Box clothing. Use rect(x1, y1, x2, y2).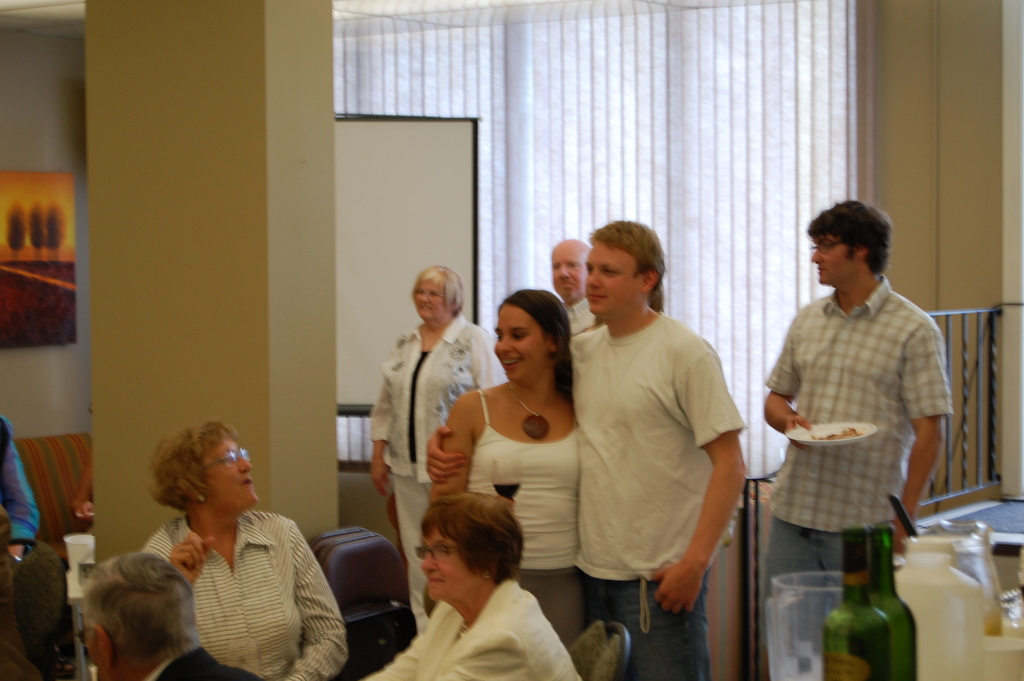
rect(395, 473, 431, 637).
